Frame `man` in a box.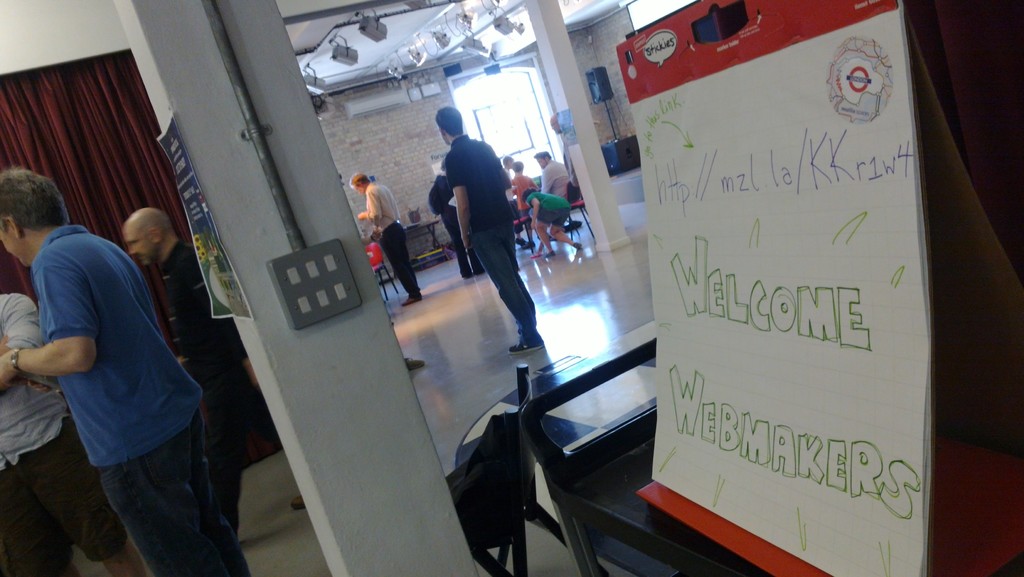
[540,149,564,202].
